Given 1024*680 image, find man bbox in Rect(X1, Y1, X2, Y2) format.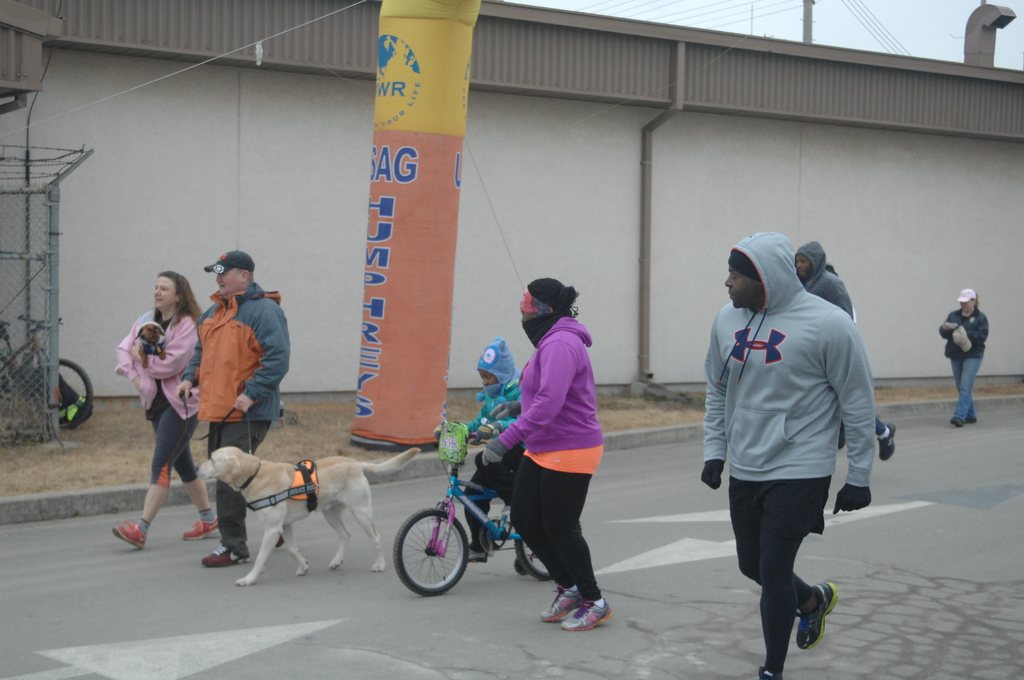
Rect(173, 250, 292, 569).
